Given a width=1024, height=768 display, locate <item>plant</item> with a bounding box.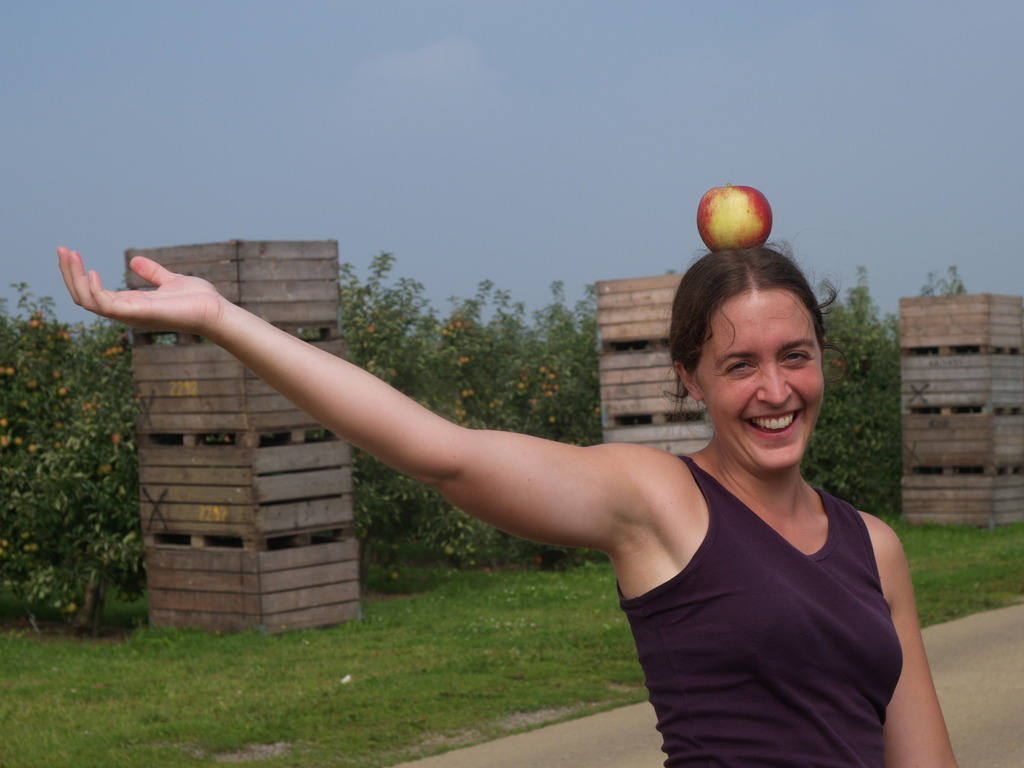
Located: region(332, 255, 652, 616).
